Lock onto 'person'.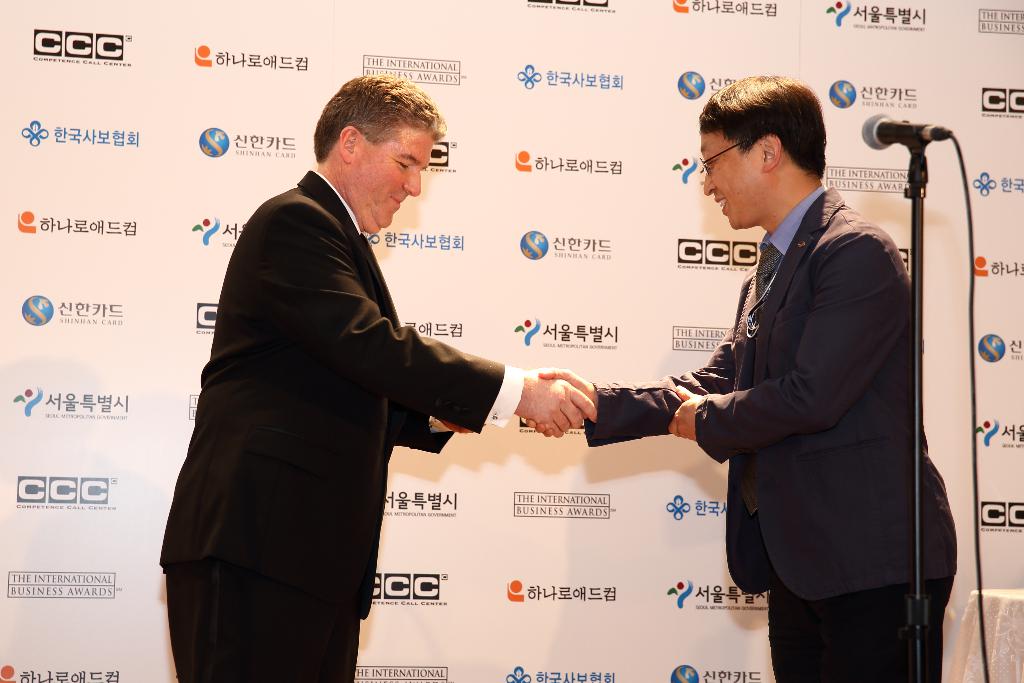
Locked: (155, 72, 524, 682).
